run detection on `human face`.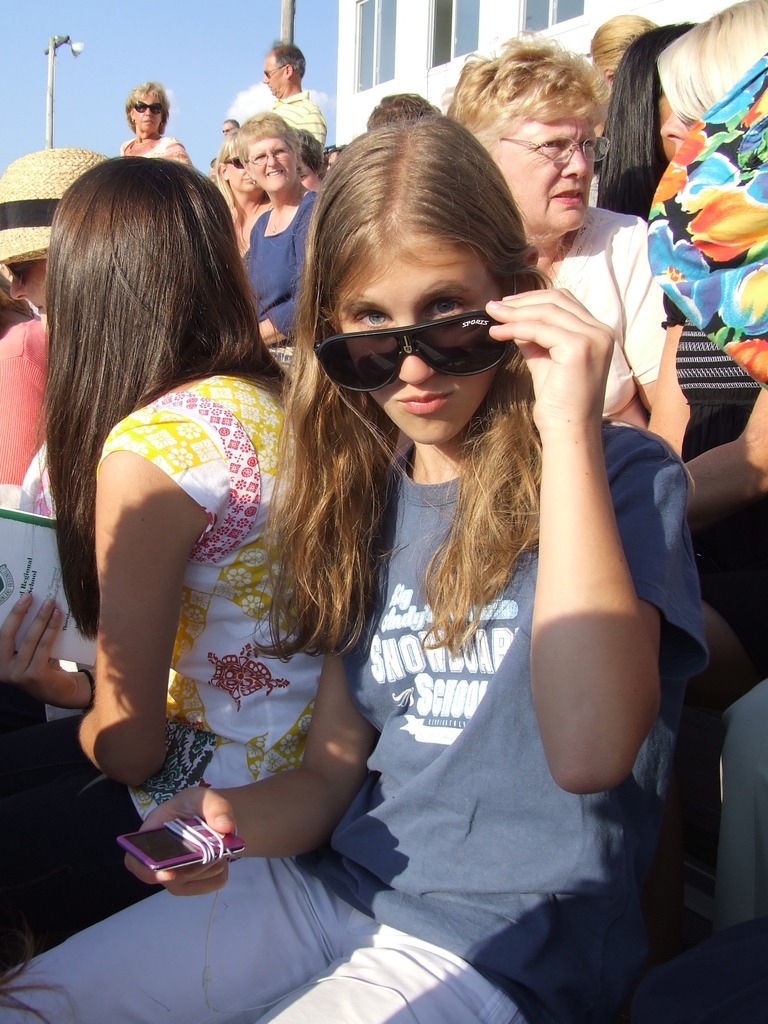
Result: 13:252:50:316.
